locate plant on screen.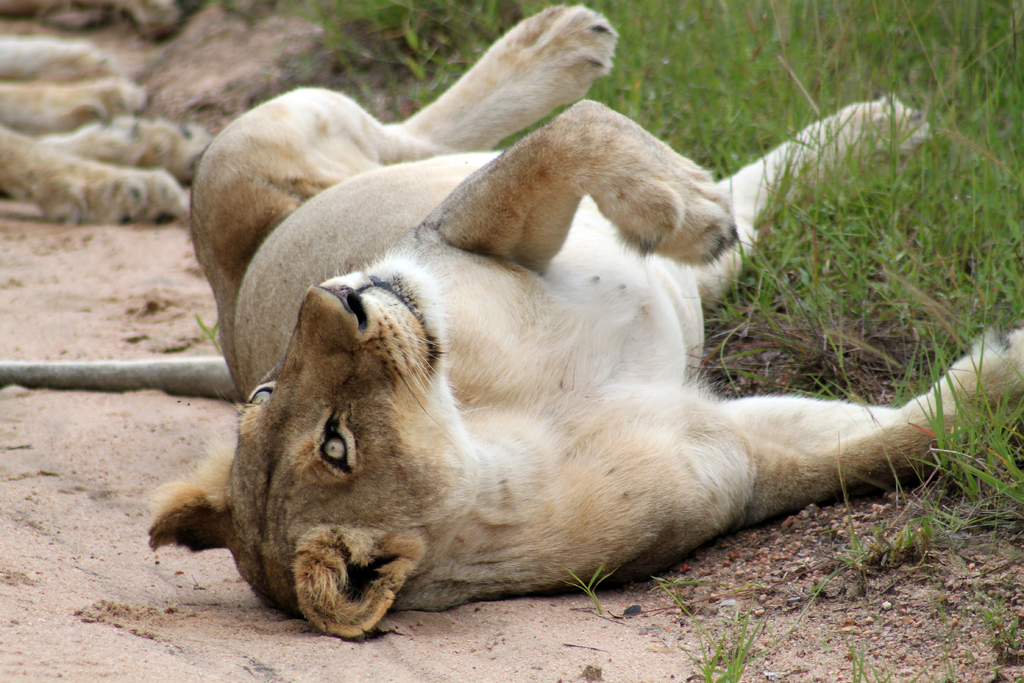
On screen at bbox=[556, 552, 624, 616].
